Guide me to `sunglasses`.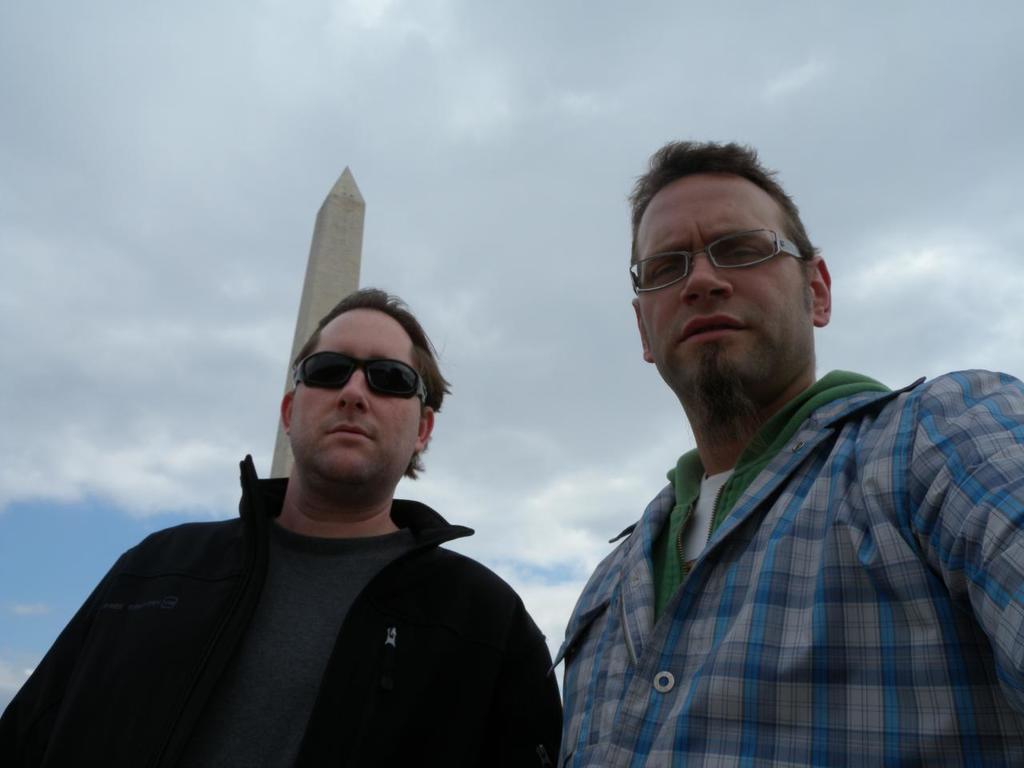
Guidance: <region>293, 346, 433, 409</region>.
